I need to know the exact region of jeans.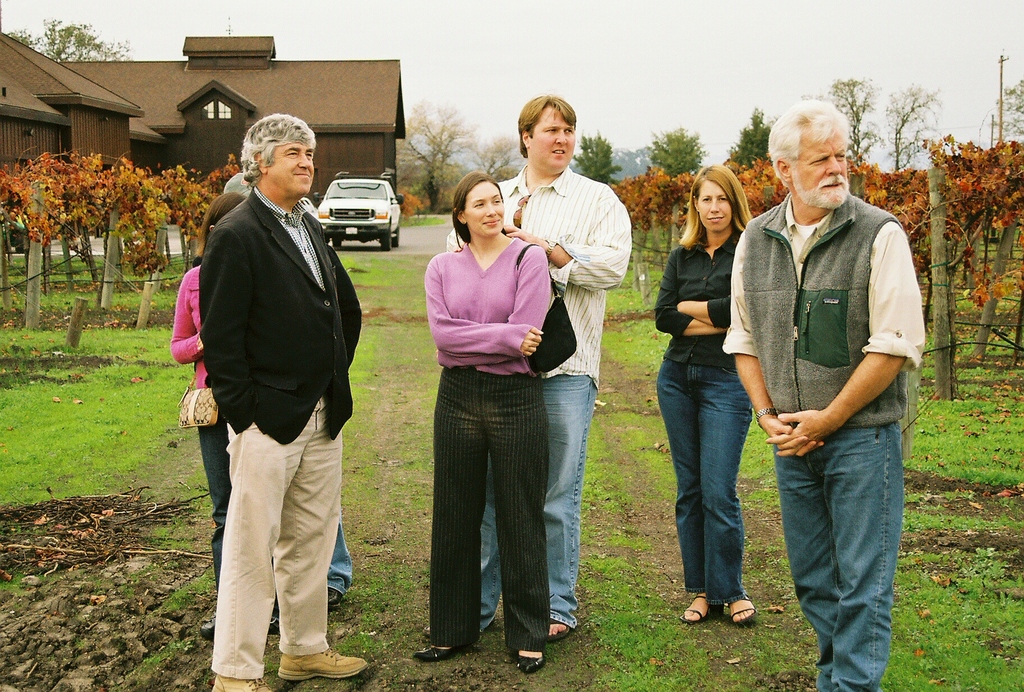
Region: {"x1": 433, "y1": 366, "x2": 548, "y2": 643}.
